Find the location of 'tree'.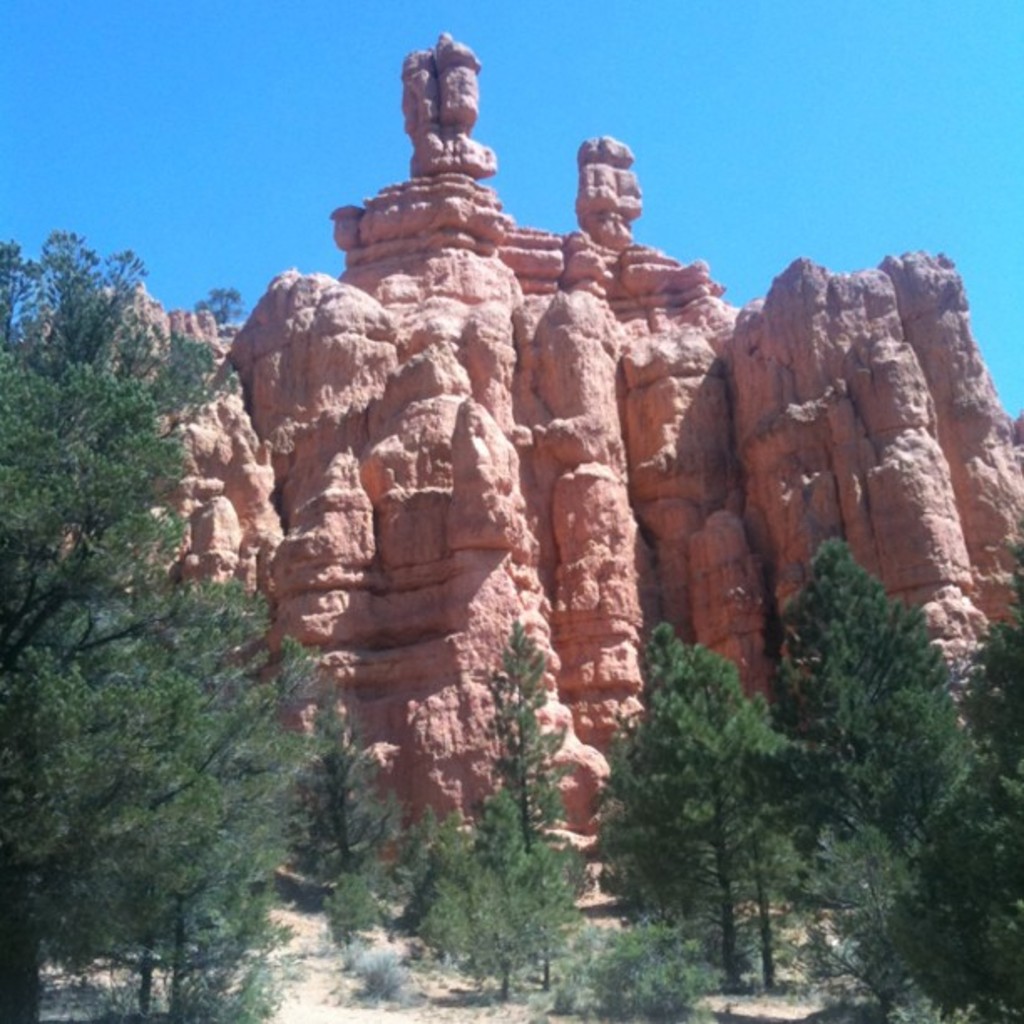
Location: (left=482, top=622, right=571, bottom=980).
